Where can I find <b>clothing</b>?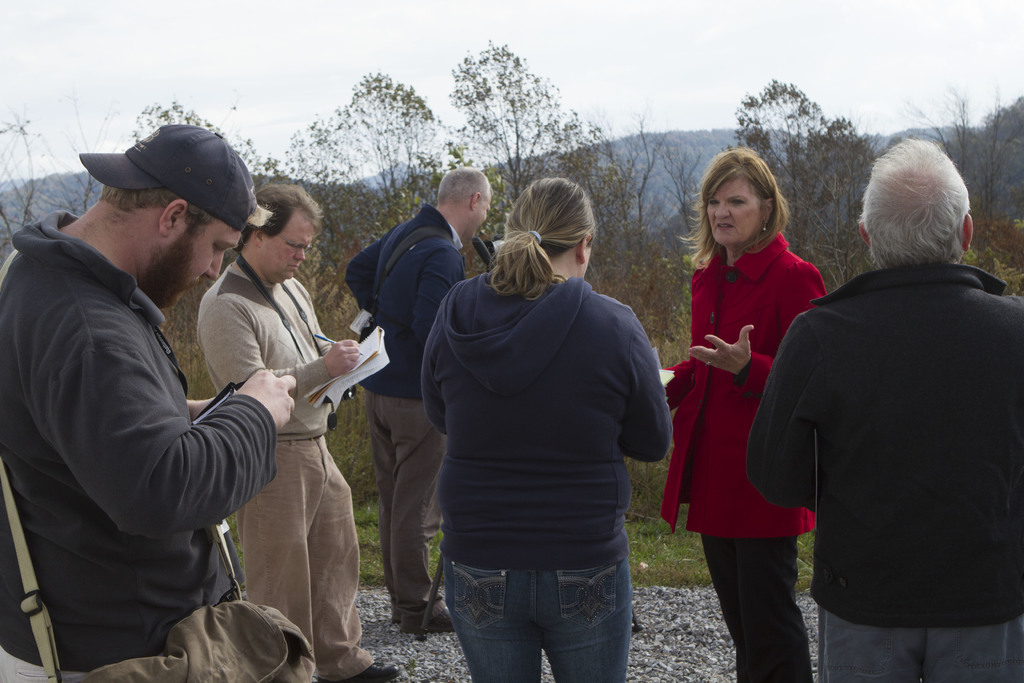
You can find it at {"left": 423, "top": 275, "right": 676, "bottom": 682}.
